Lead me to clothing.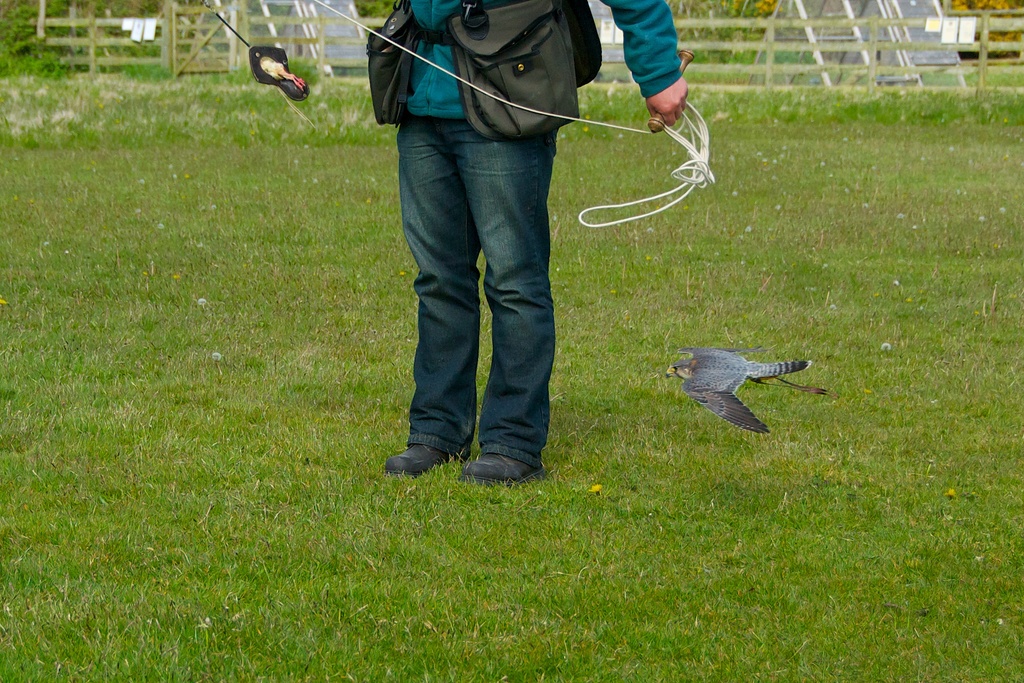
Lead to 391:0:684:119.
